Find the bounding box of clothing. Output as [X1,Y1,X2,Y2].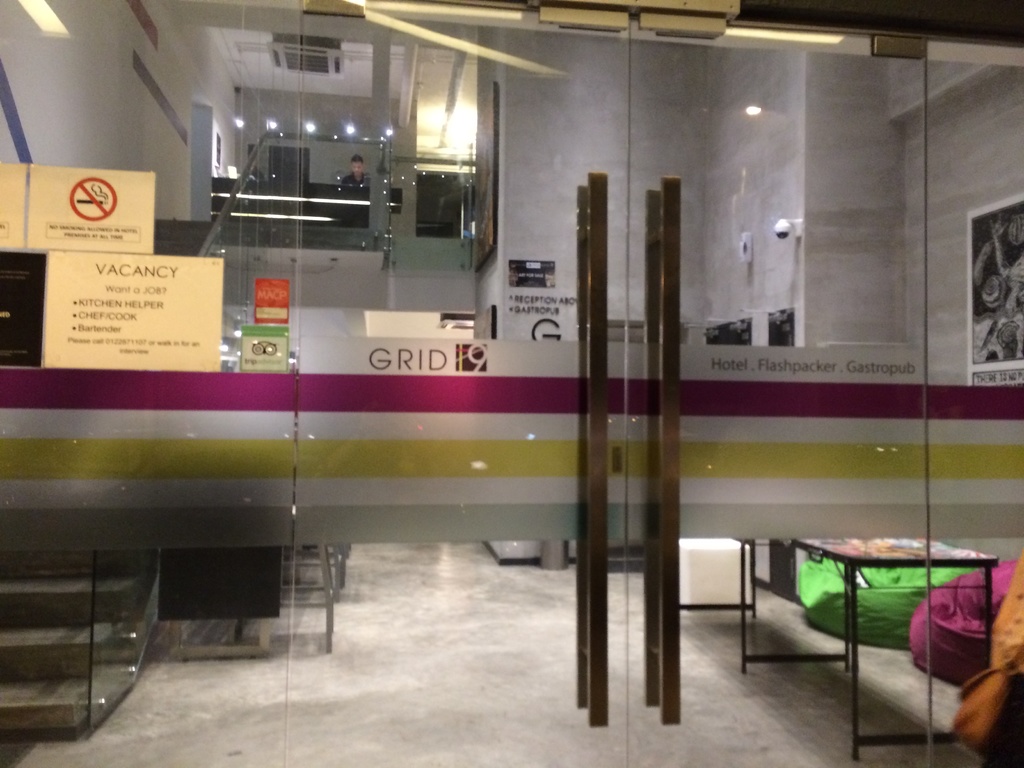
[339,171,376,230].
